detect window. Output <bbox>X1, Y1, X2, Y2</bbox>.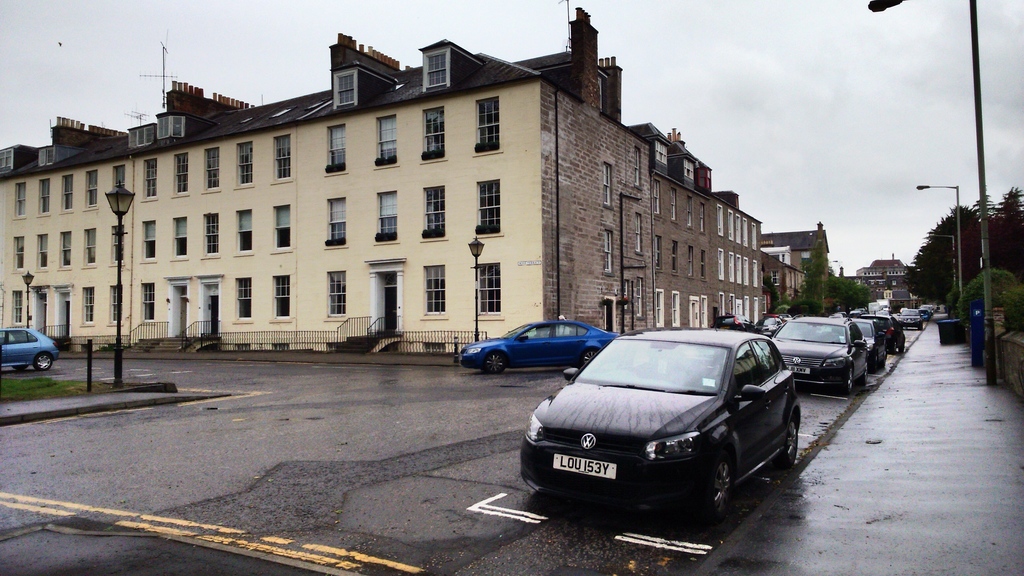
<bbox>84, 286, 95, 322</bbox>.
